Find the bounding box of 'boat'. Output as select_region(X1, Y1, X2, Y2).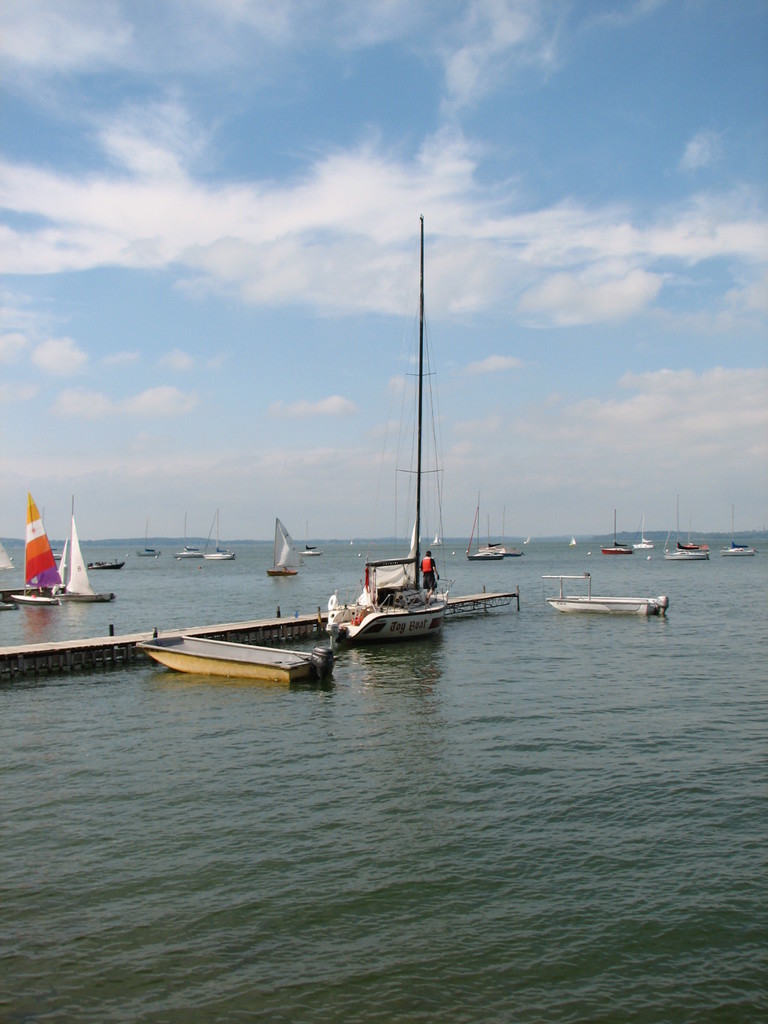
select_region(604, 509, 632, 557).
